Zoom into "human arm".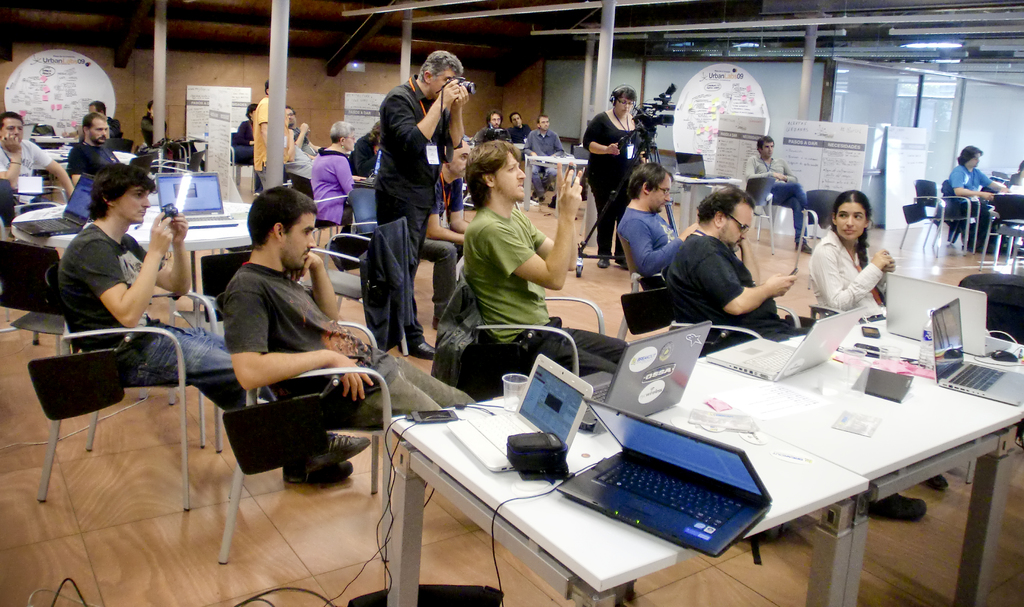
Zoom target: 682/234/804/321.
